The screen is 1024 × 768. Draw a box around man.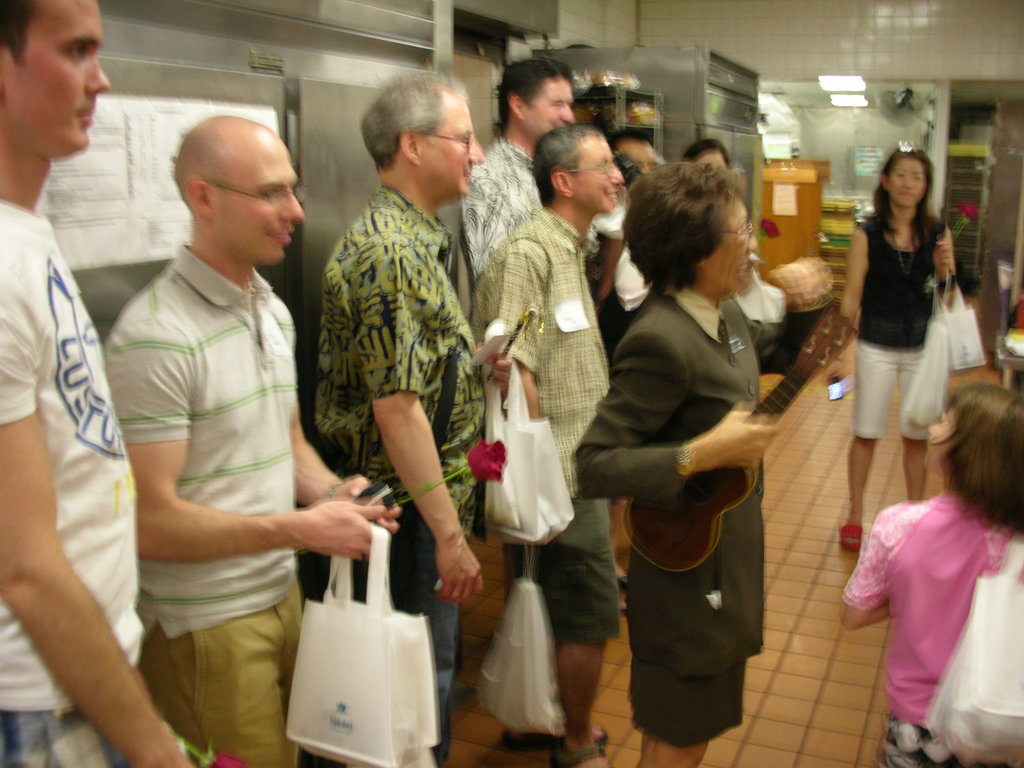
318 67 513 767.
